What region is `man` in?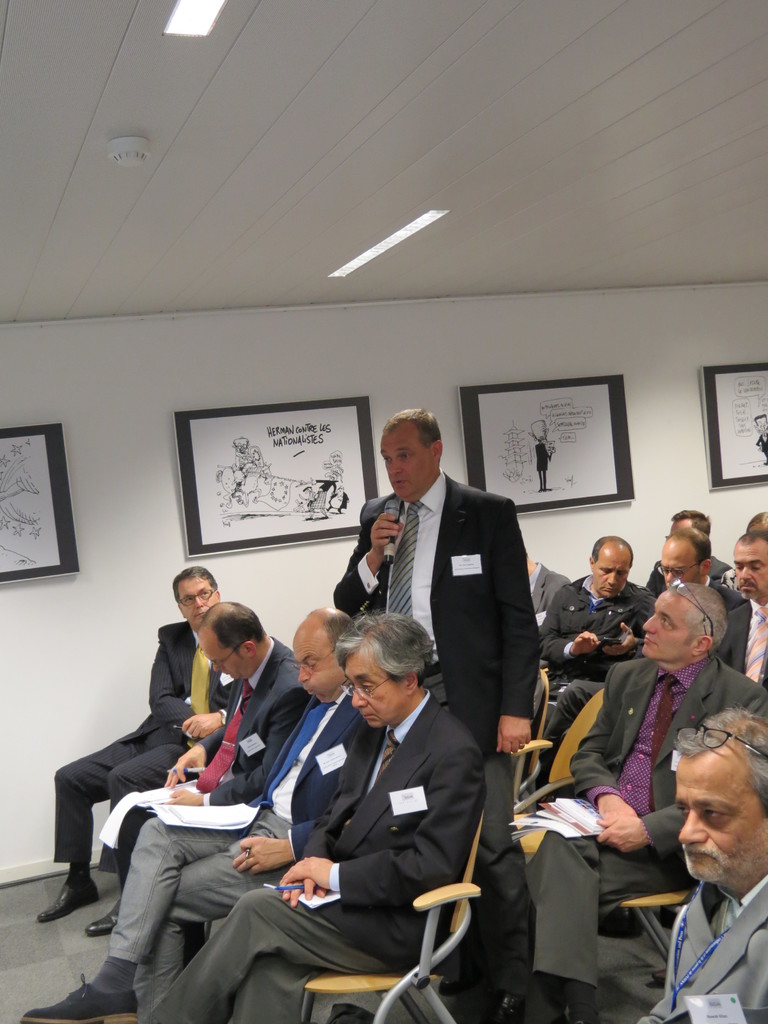
x1=501 y1=574 x2=767 y2=1023.
